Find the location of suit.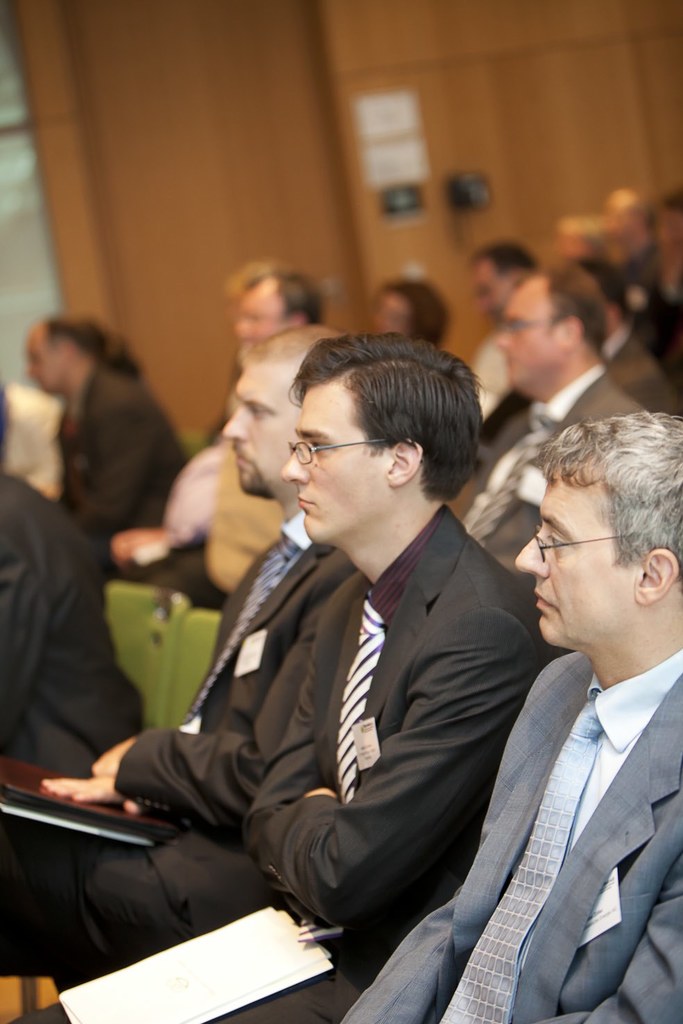
Location: <bbox>628, 266, 682, 359</bbox>.
